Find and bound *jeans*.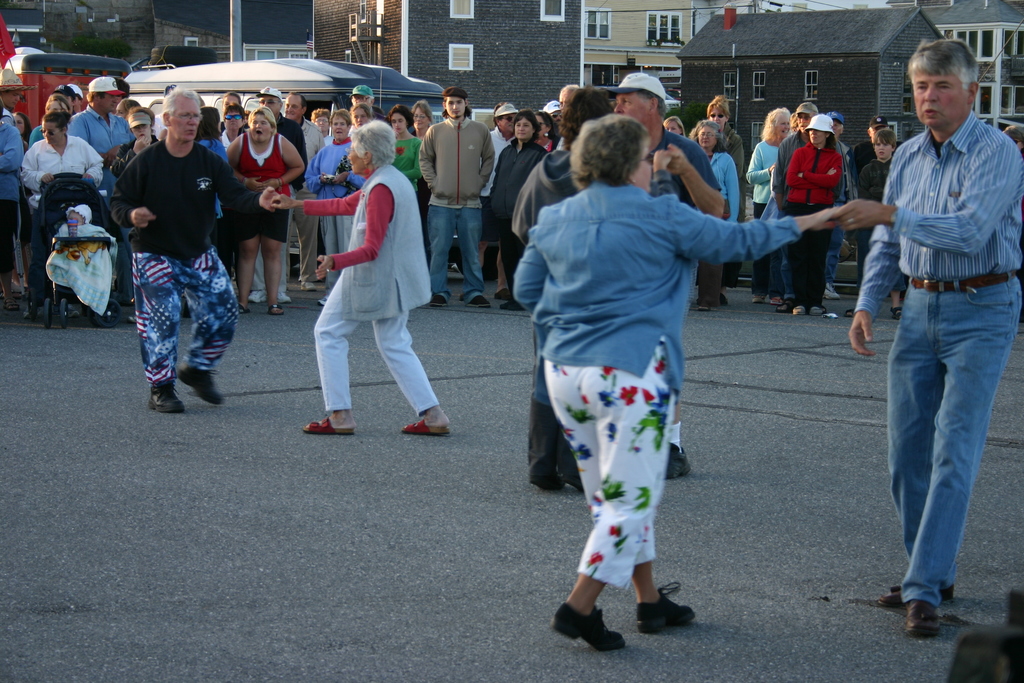
Bound: pyautogui.locateOnScreen(0, 201, 20, 269).
